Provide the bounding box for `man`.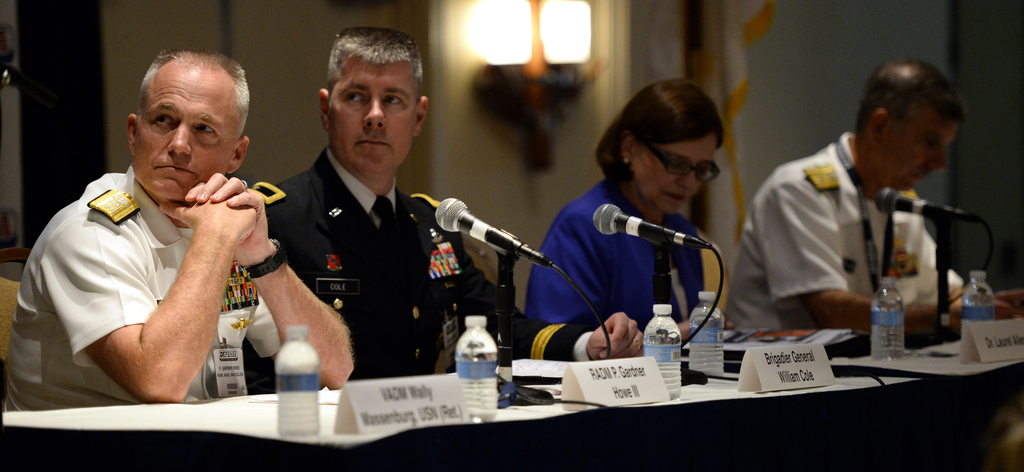
<bbox>246, 25, 648, 395</bbox>.
